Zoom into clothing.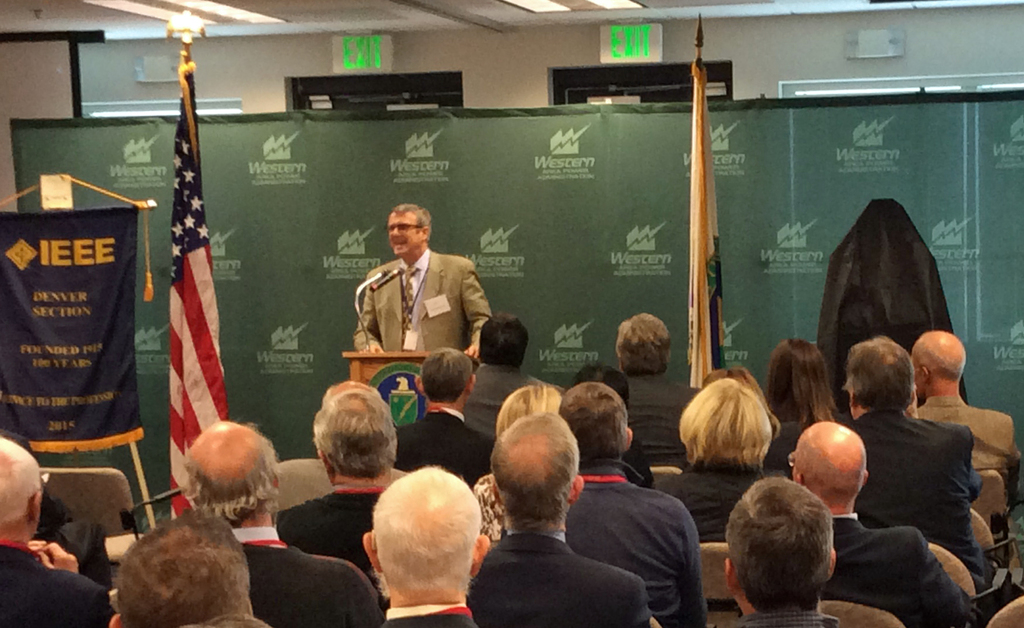
Zoom target: <box>0,542,111,627</box>.
